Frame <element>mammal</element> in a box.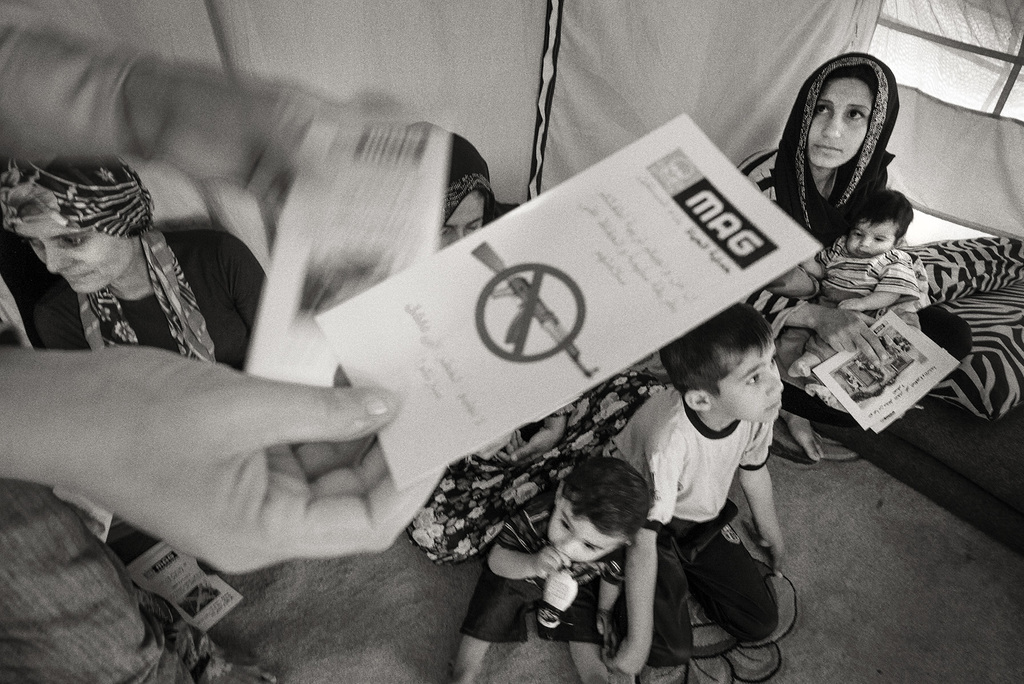
Rect(803, 191, 918, 394).
